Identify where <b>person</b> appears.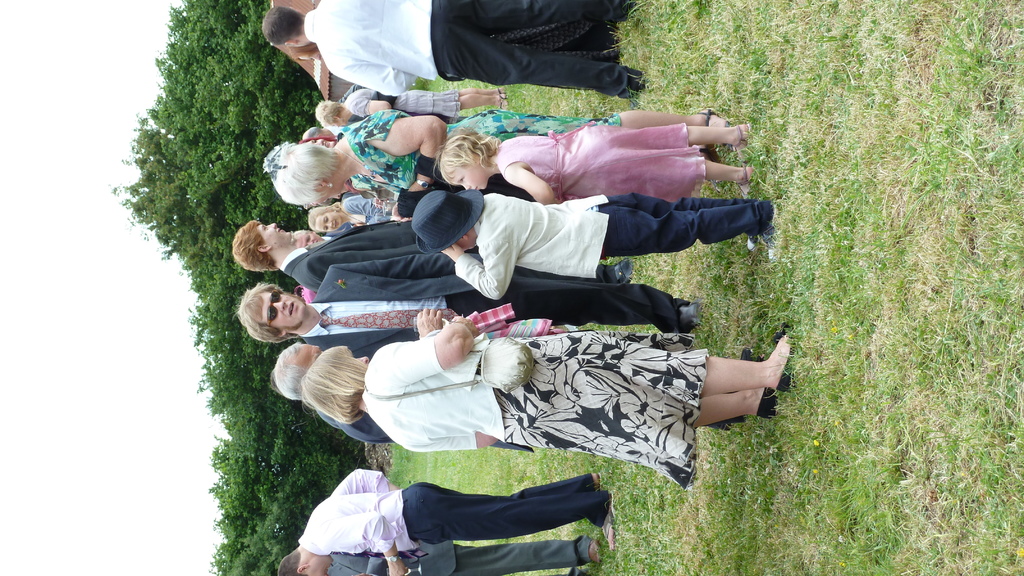
Appears at x1=302, y1=311, x2=798, y2=493.
